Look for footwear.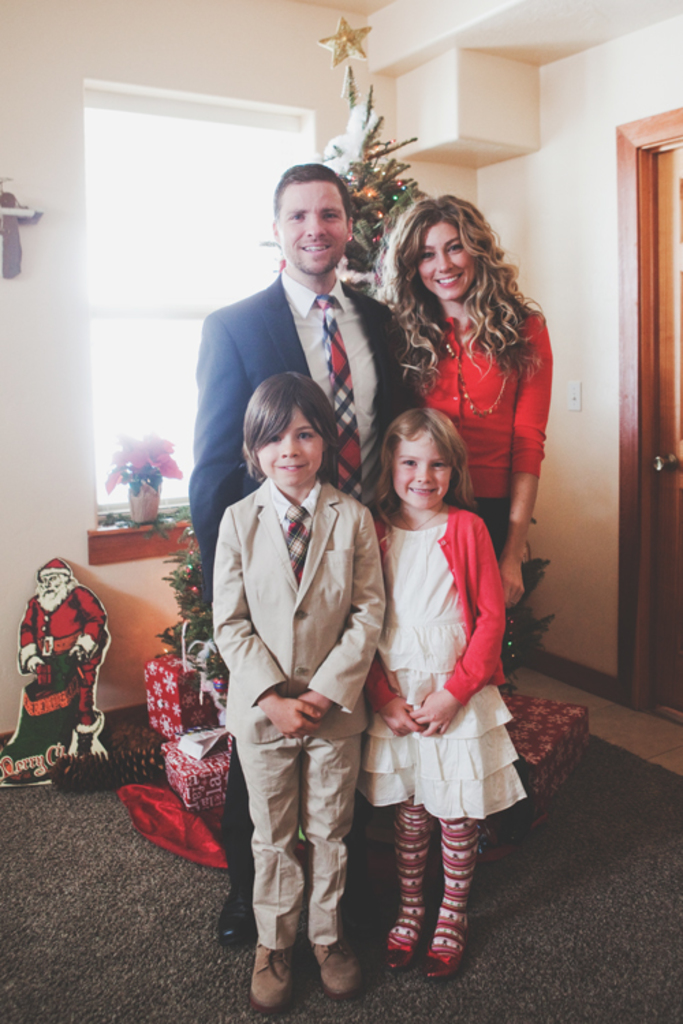
Found: (x1=223, y1=900, x2=262, y2=950).
